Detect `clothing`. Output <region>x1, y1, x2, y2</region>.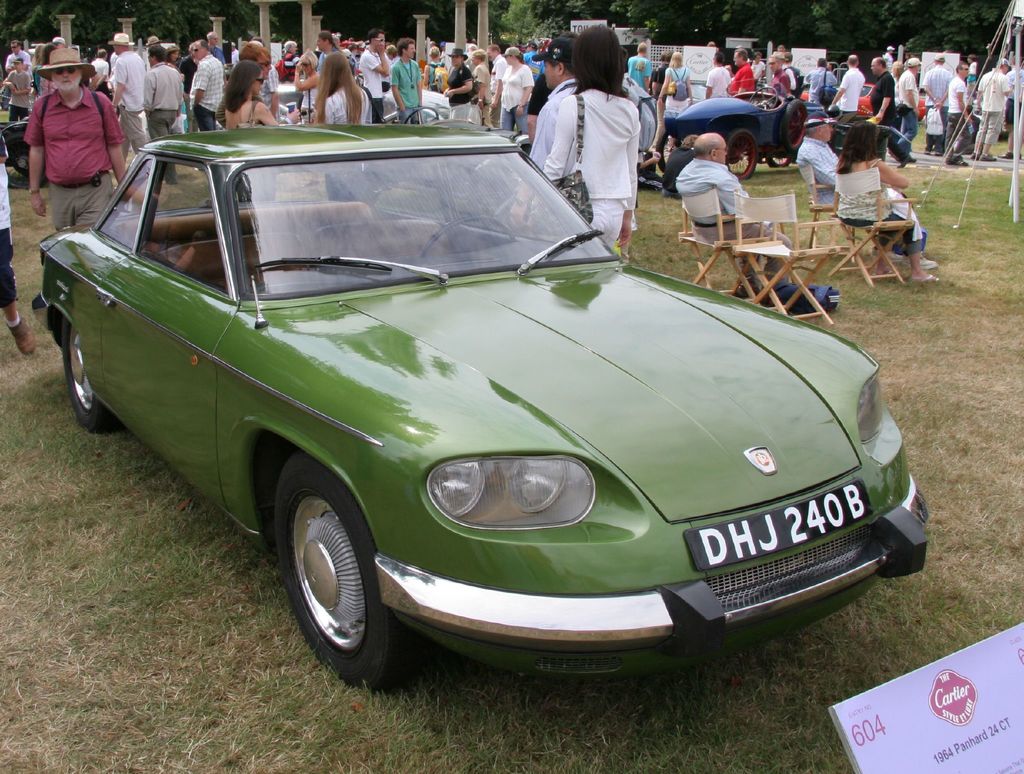
<region>281, 54, 297, 81</region>.
